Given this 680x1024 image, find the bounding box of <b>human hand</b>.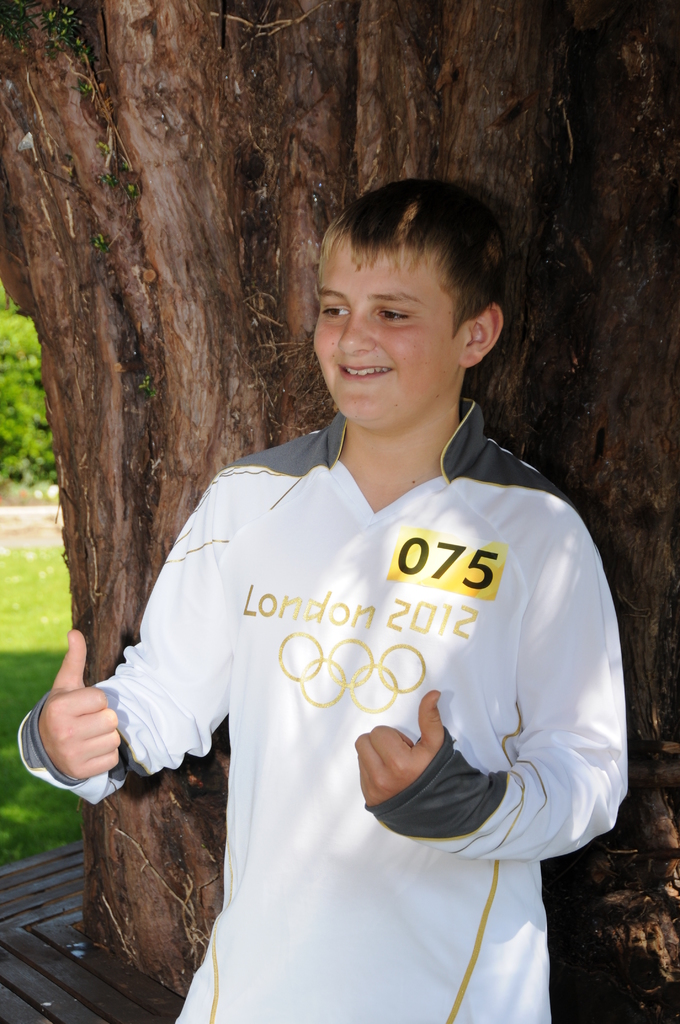
bbox=[38, 625, 124, 781].
